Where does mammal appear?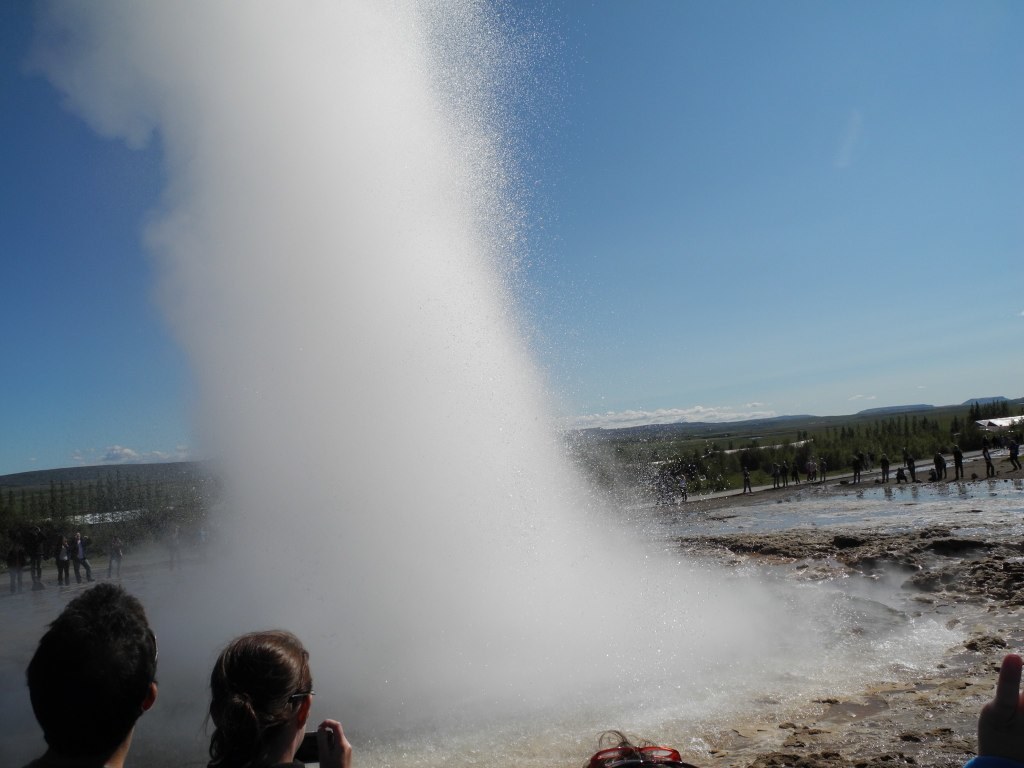
Appears at <region>937, 450, 945, 477</region>.
